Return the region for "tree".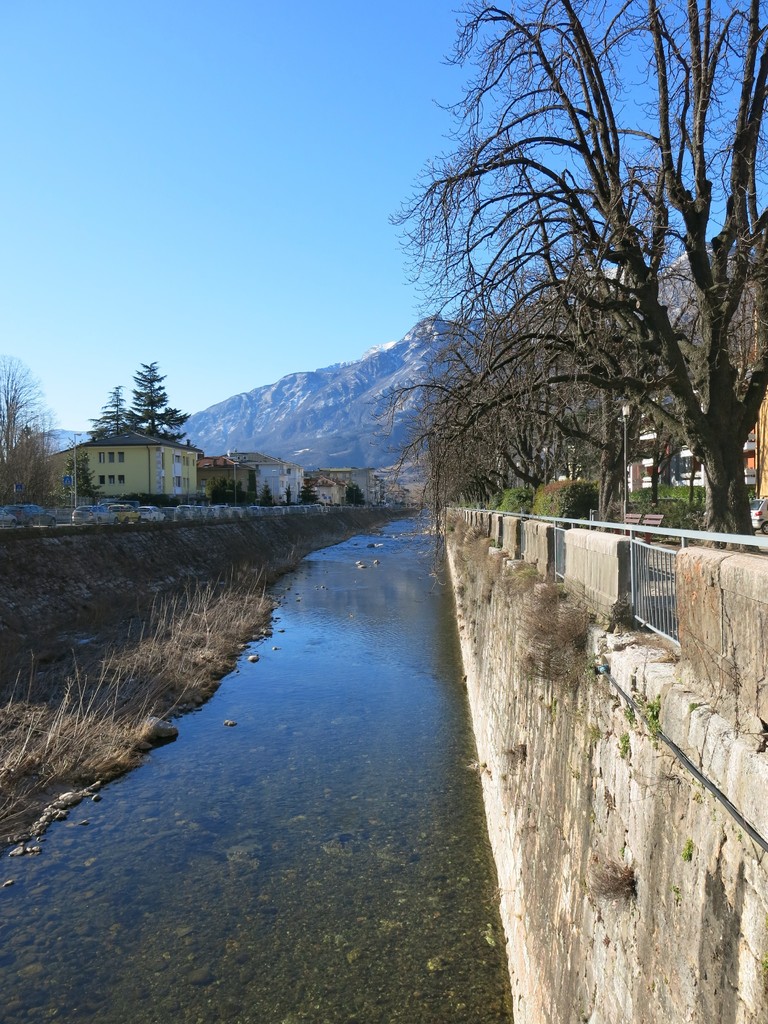
x1=92 y1=387 x2=141 y2=443.
